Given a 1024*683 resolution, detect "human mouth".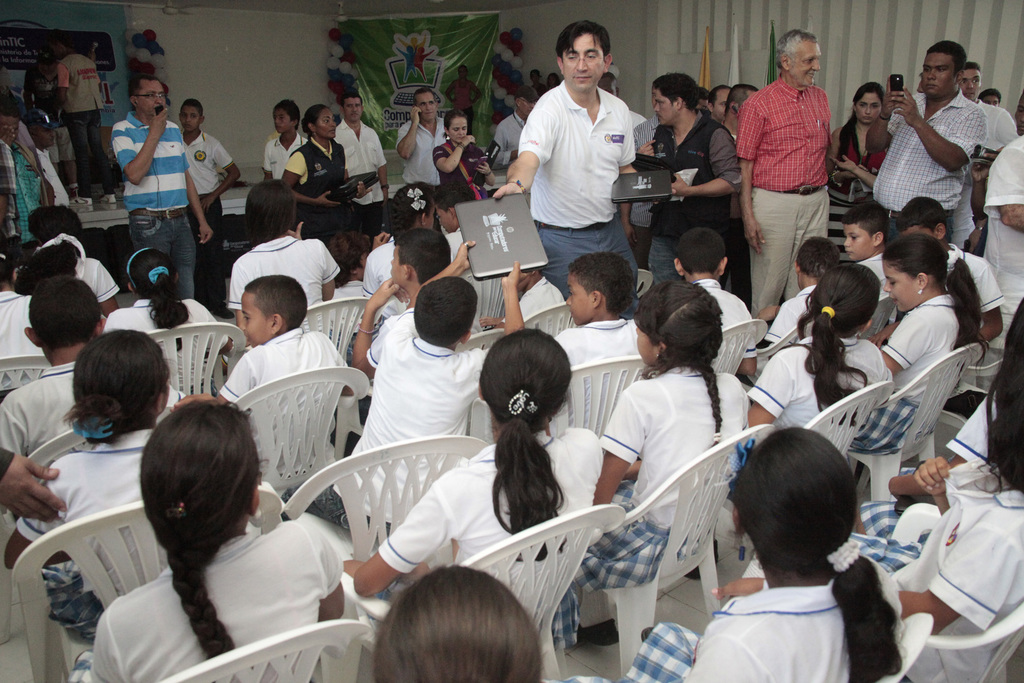
(x1=328, y1=126, x2=336, y2=135).
